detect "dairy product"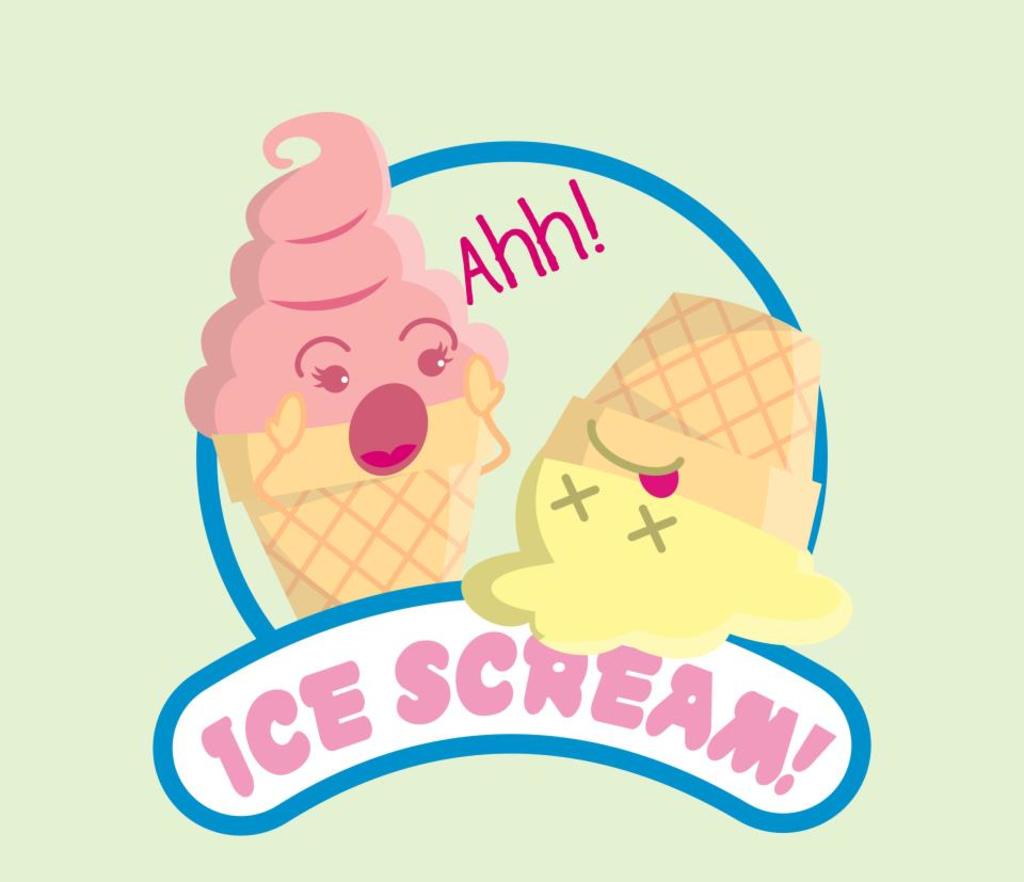
[x1=186, y1=110, x2=508, y2=444]
